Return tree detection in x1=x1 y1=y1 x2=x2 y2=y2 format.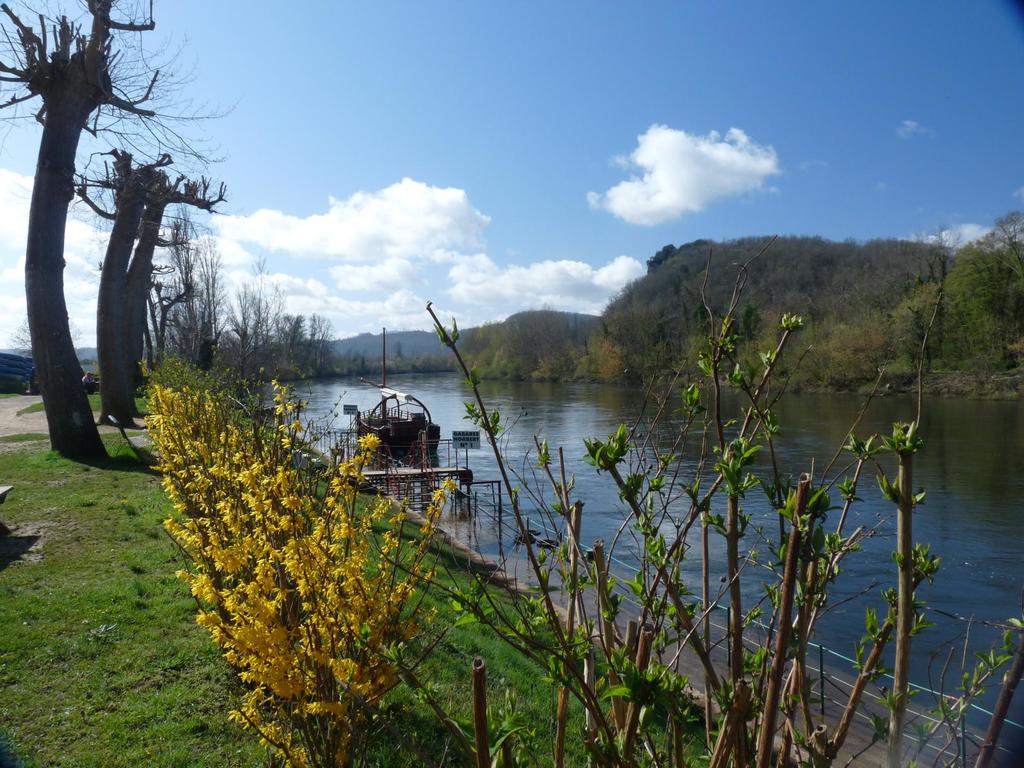
x1=122 y1=169 x2=202 y2=397.
